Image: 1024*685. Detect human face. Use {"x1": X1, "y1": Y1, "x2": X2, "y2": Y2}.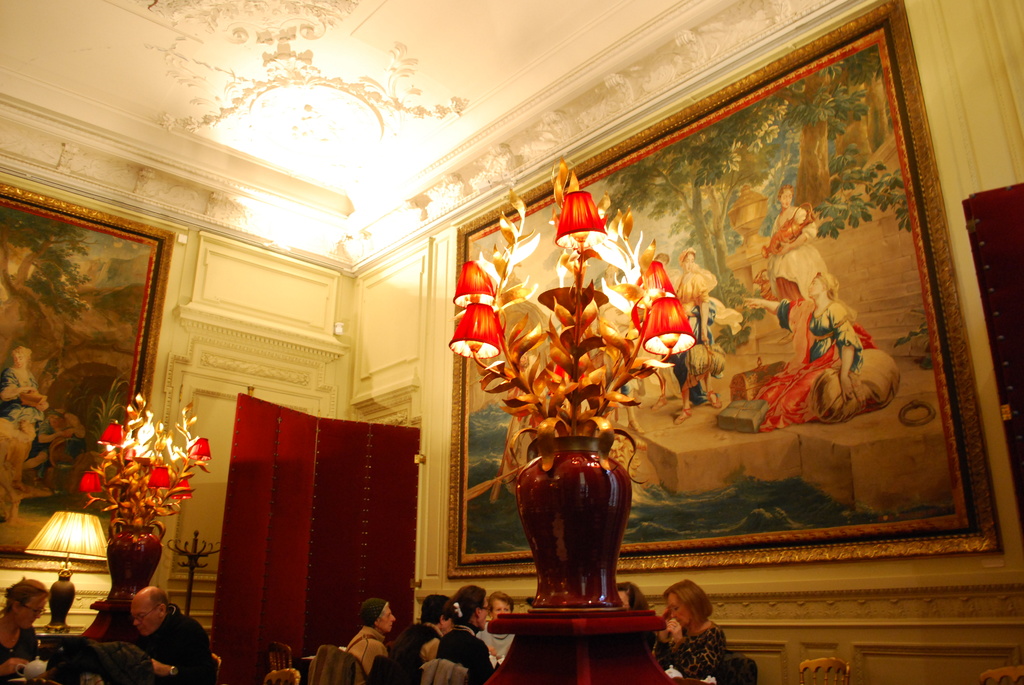
{"x1": 492, "y1": 602, "x2": 510, "y2": 617}.
